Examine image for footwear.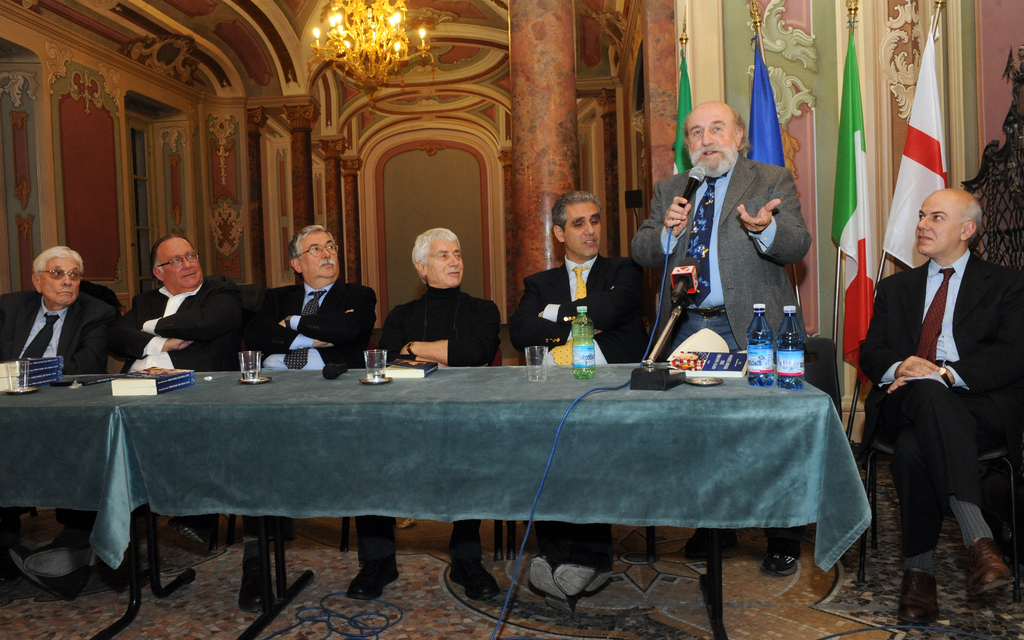
Examination result: (342, 566, 399, 598).
